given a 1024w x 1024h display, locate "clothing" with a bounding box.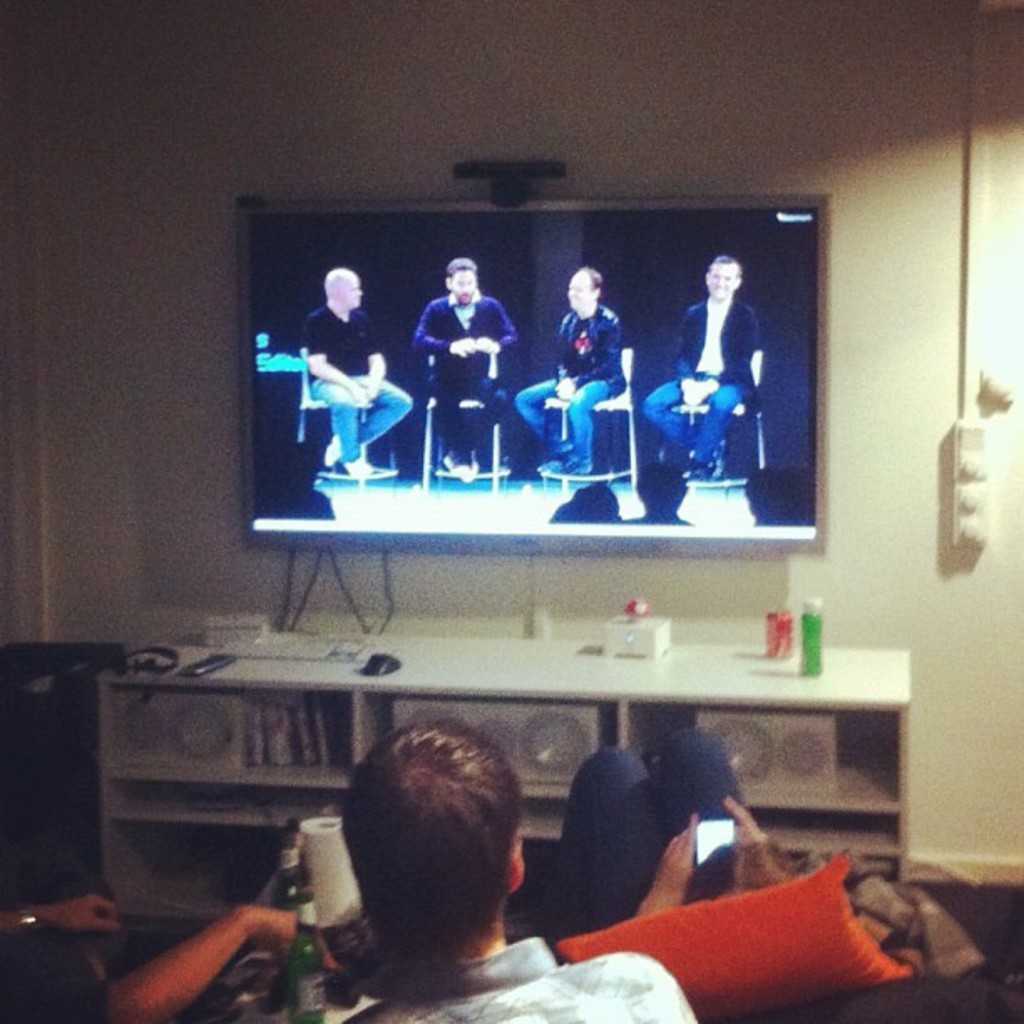
Located: rect(641, 289, 790, 484).
